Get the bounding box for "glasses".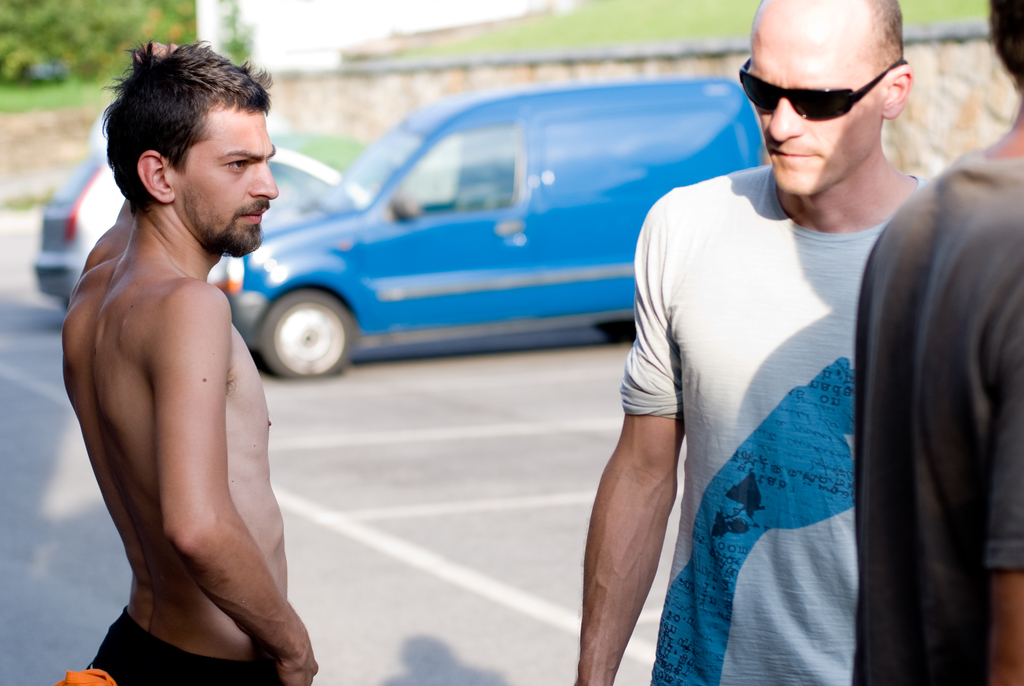
pyautogui.locateOnScreen(750, 62, 913, 114).
